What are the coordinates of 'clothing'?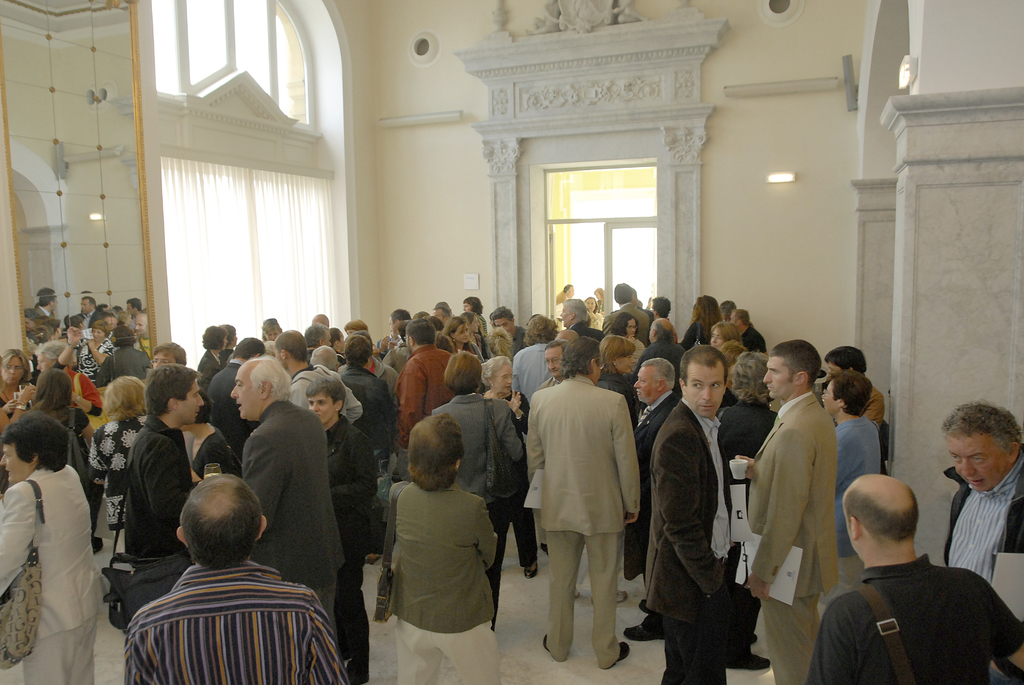
box=[941, 458, 1020, 684].
